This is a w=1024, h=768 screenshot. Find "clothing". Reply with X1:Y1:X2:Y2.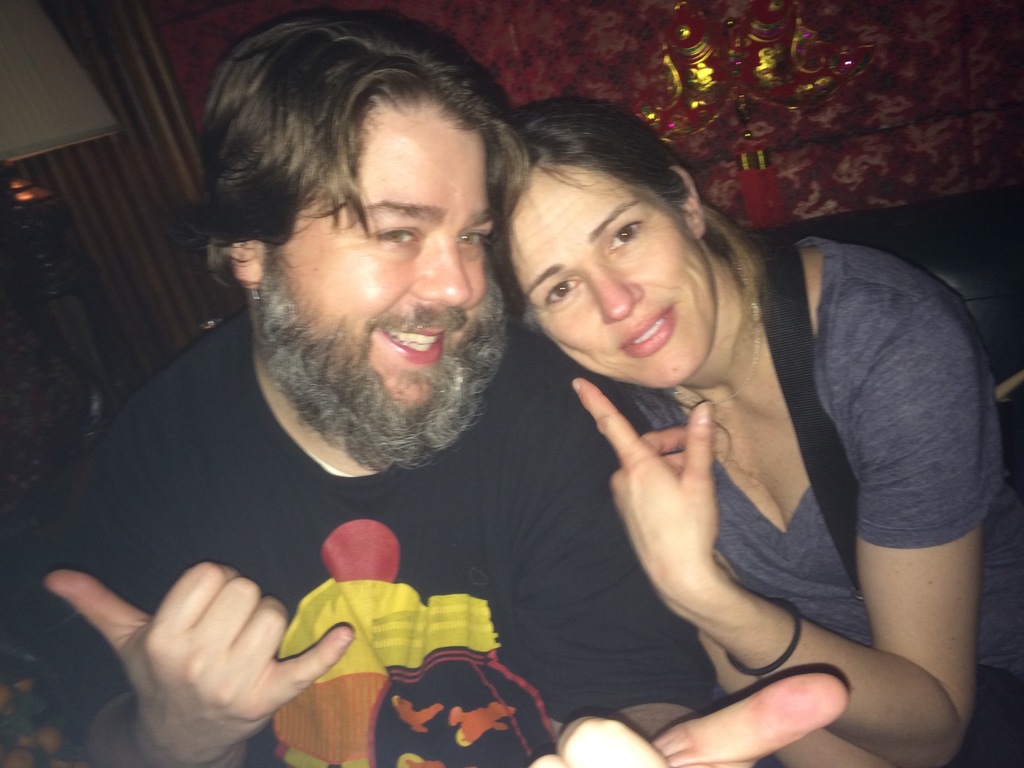
639:229:1011:651.
